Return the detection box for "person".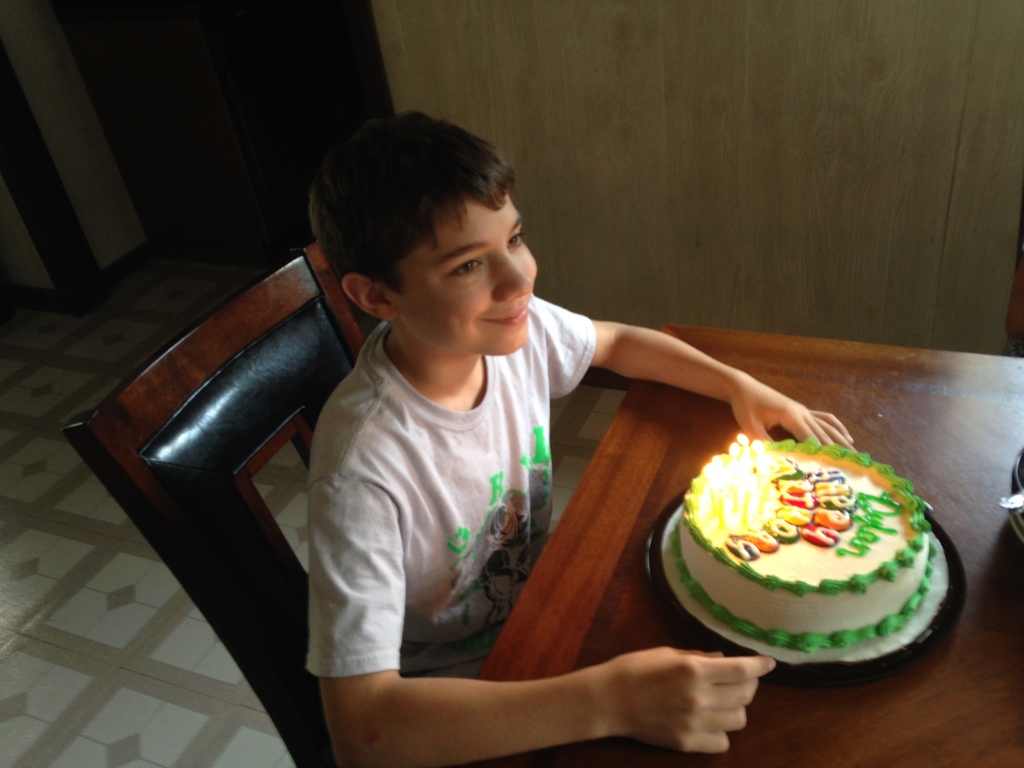
306, 111, 854, 767.
